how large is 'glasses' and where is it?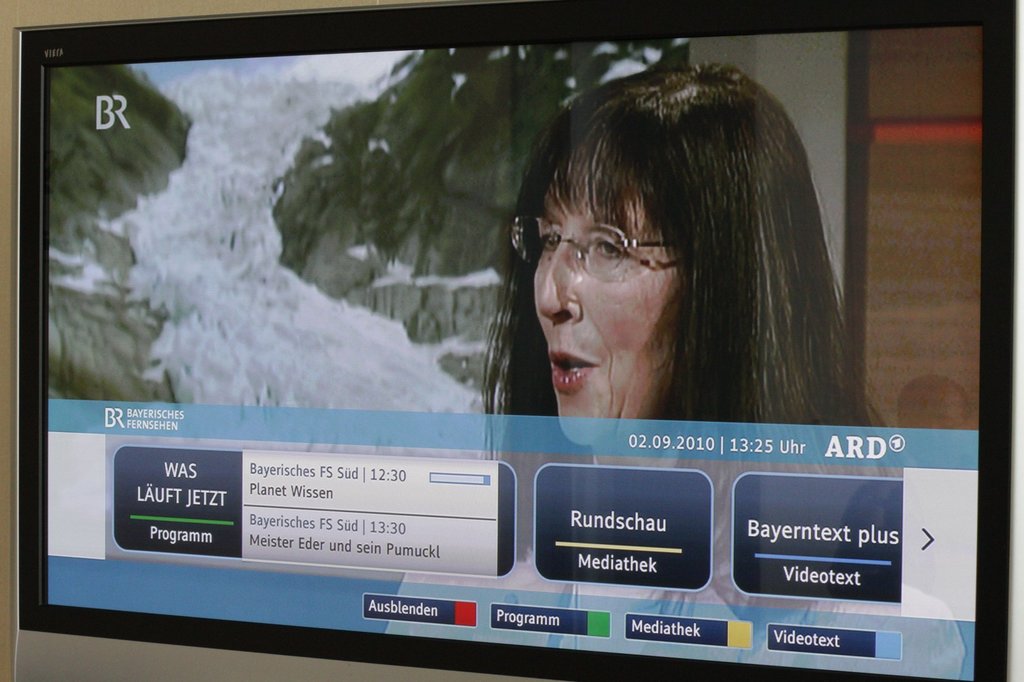
Bounding box: bbox=(499, 202, 673, 274).
